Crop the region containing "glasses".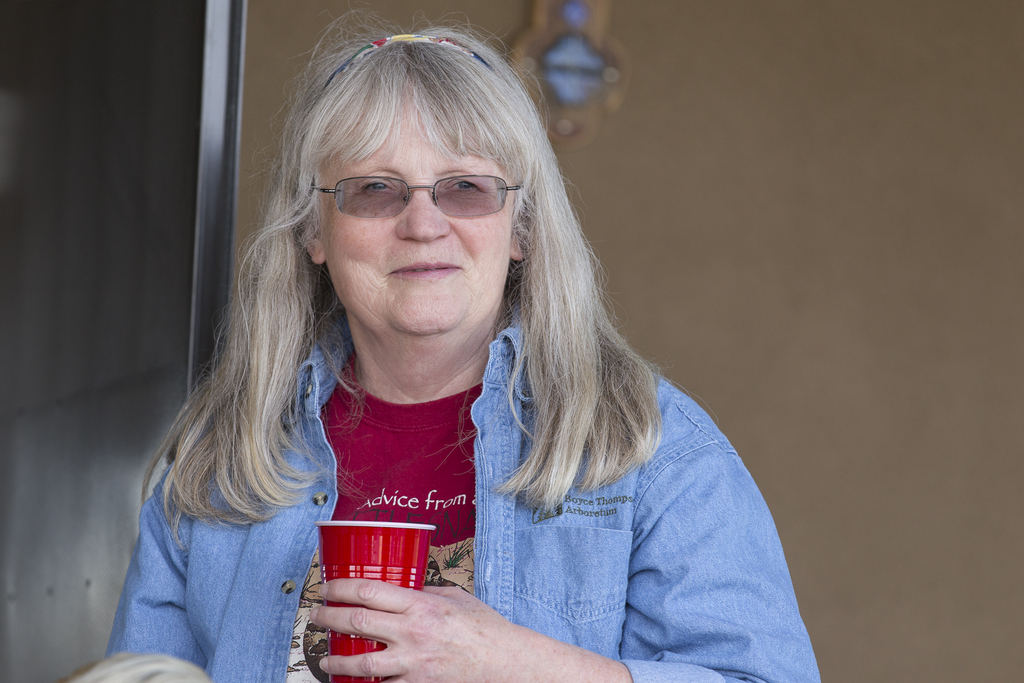
Crop region: box=[307, 154, 518, 224].
